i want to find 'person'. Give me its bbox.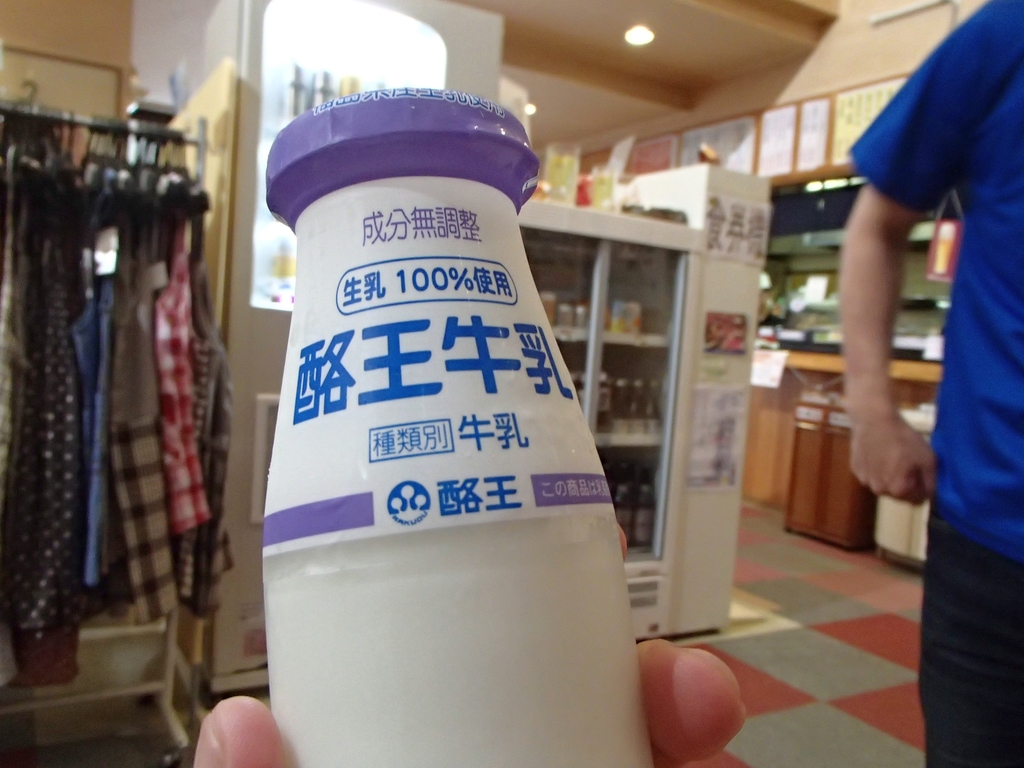
box(834, 0, 1023, 765).
